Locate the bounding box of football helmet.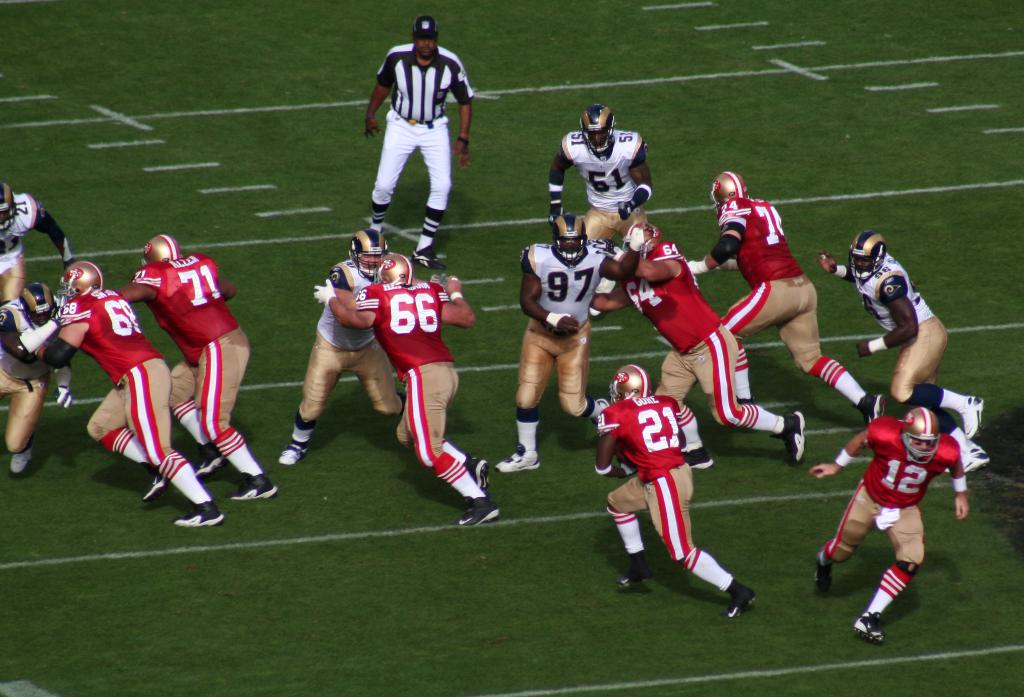
Bounding box: <box>58,263,105,319</box>.
